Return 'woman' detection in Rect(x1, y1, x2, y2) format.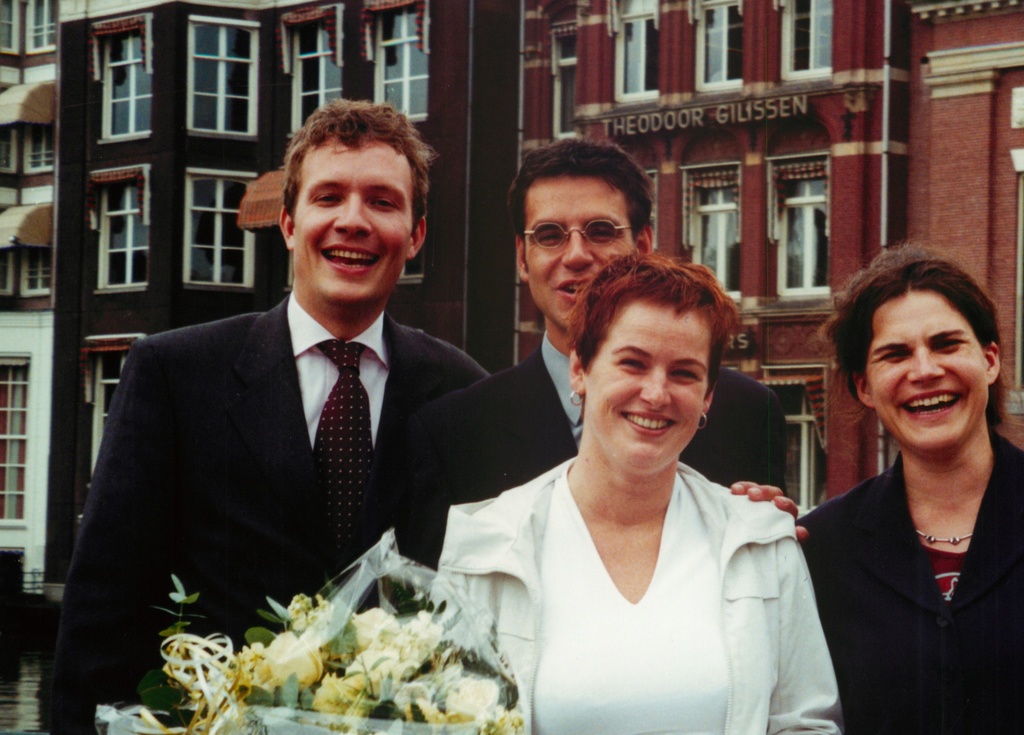
Rect(734, 230, 1023, 734).
